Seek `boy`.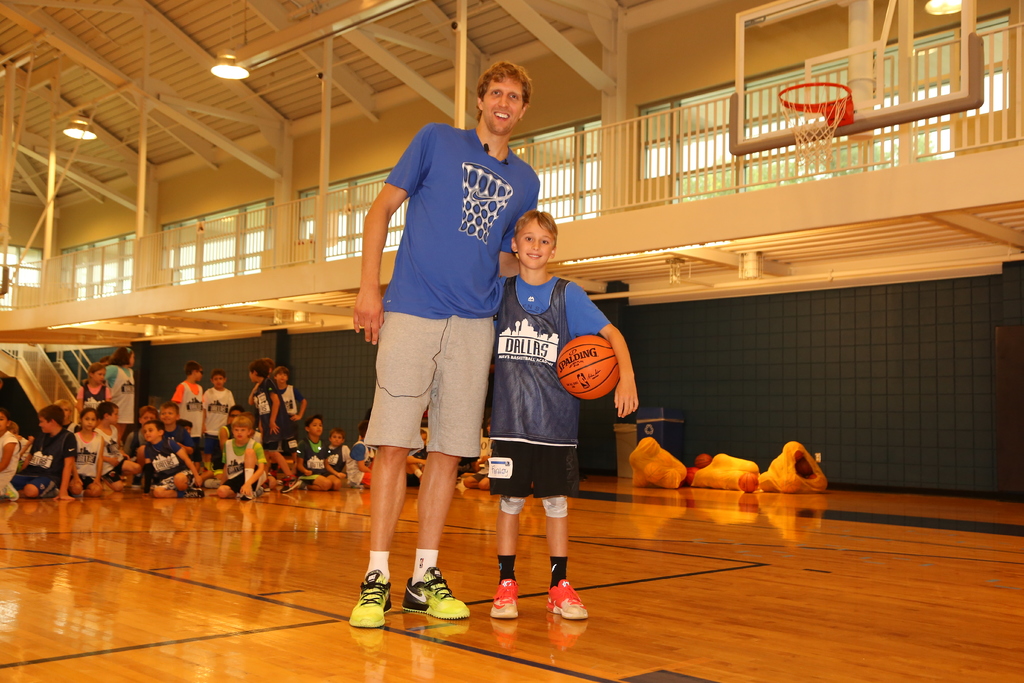
locate(496, 210, 639, 622).
